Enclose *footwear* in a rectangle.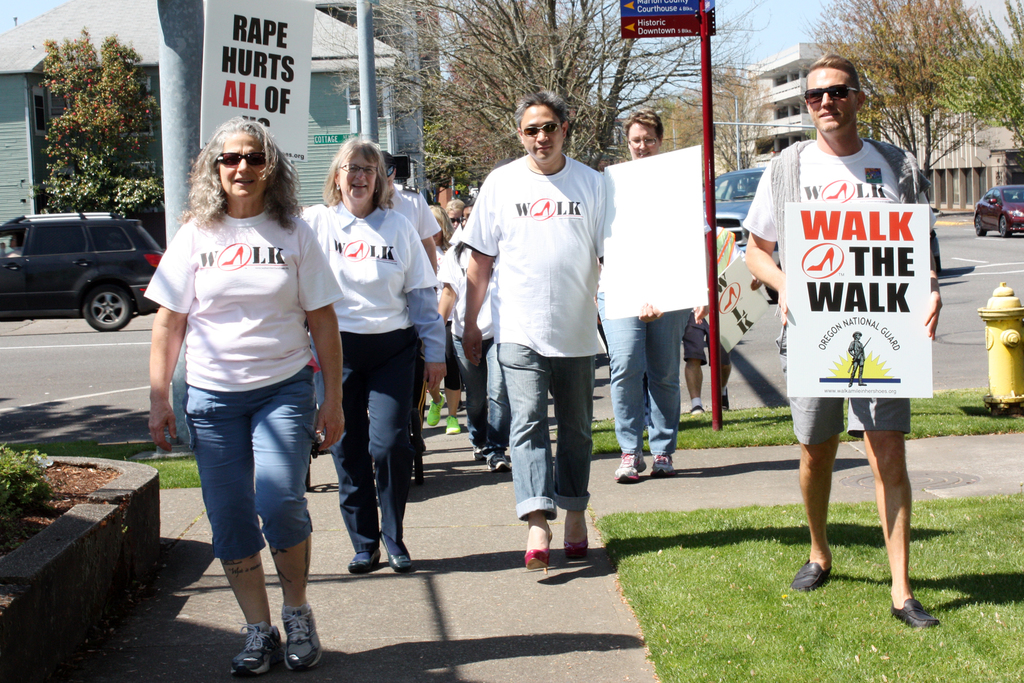
[left=282, top=606, right=319, bottom=672].
